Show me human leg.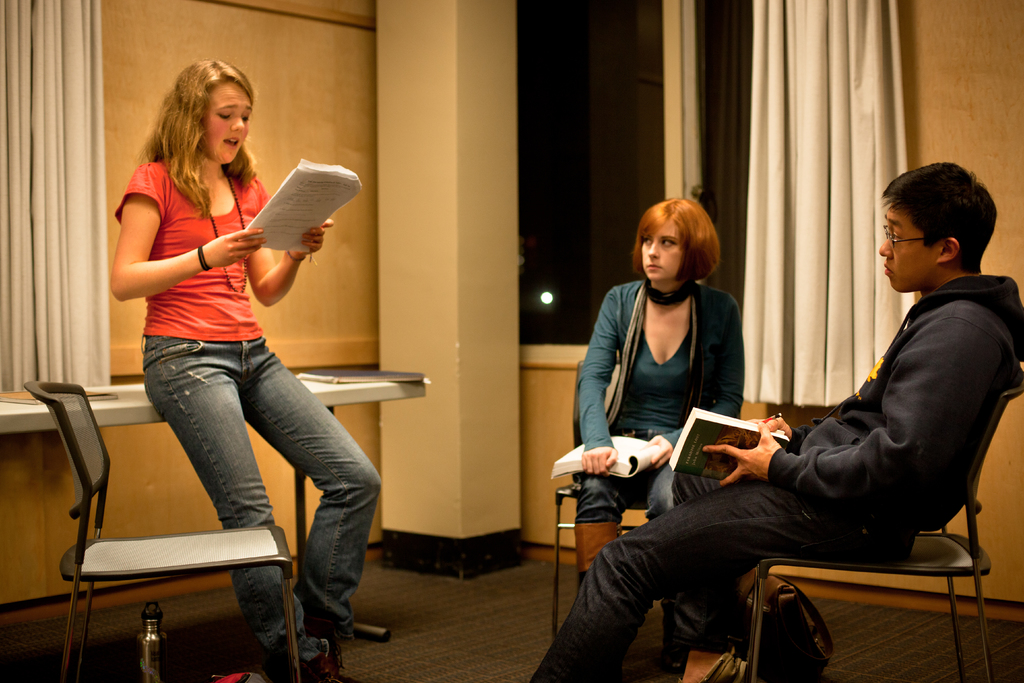
human leg is here: {"x1": 141, "y1": 325, "x2": 334, "y2": 681}.
